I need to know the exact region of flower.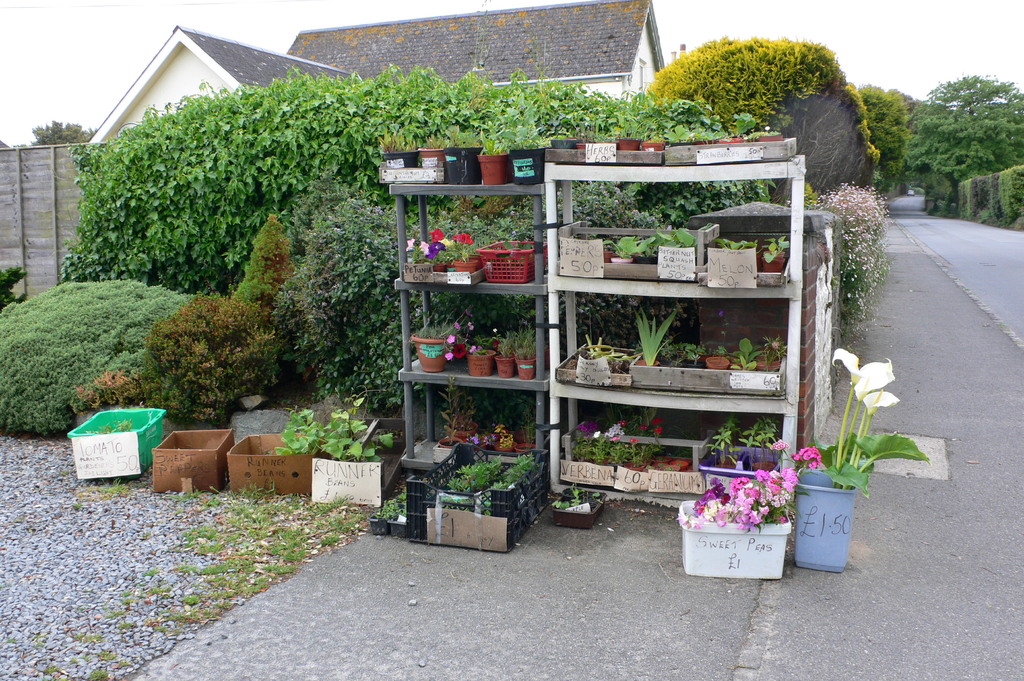
Region: locate(429, 230, 442, 243).
